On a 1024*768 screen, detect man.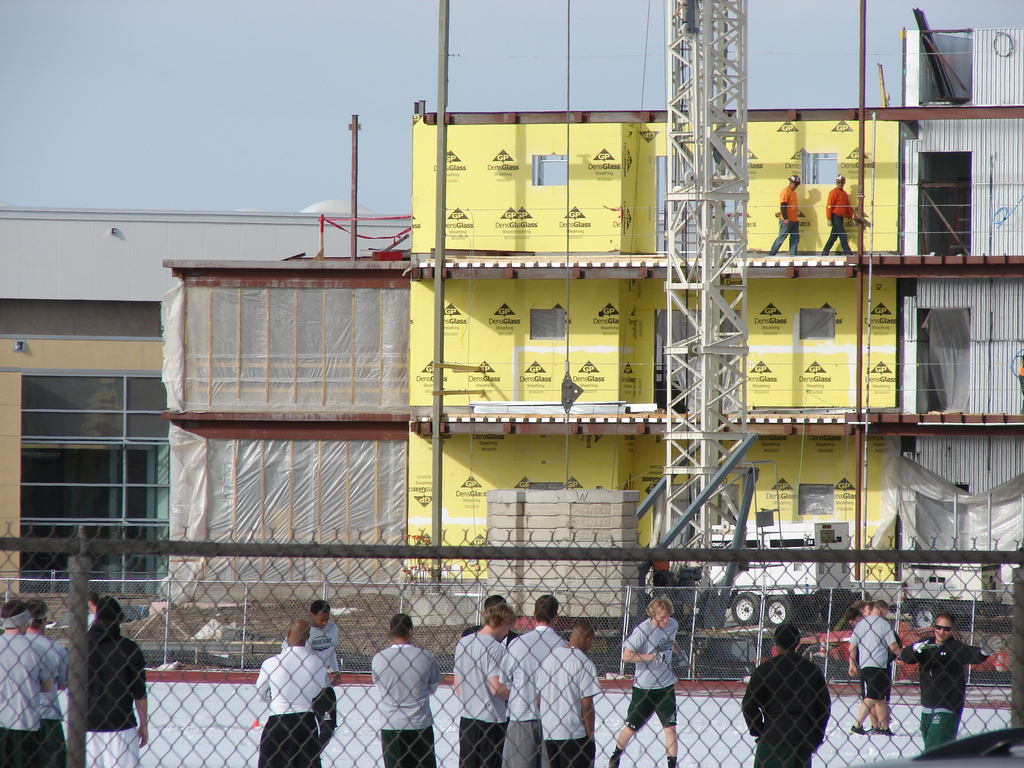
[left=502, top=595, right=567, bottom=767].
